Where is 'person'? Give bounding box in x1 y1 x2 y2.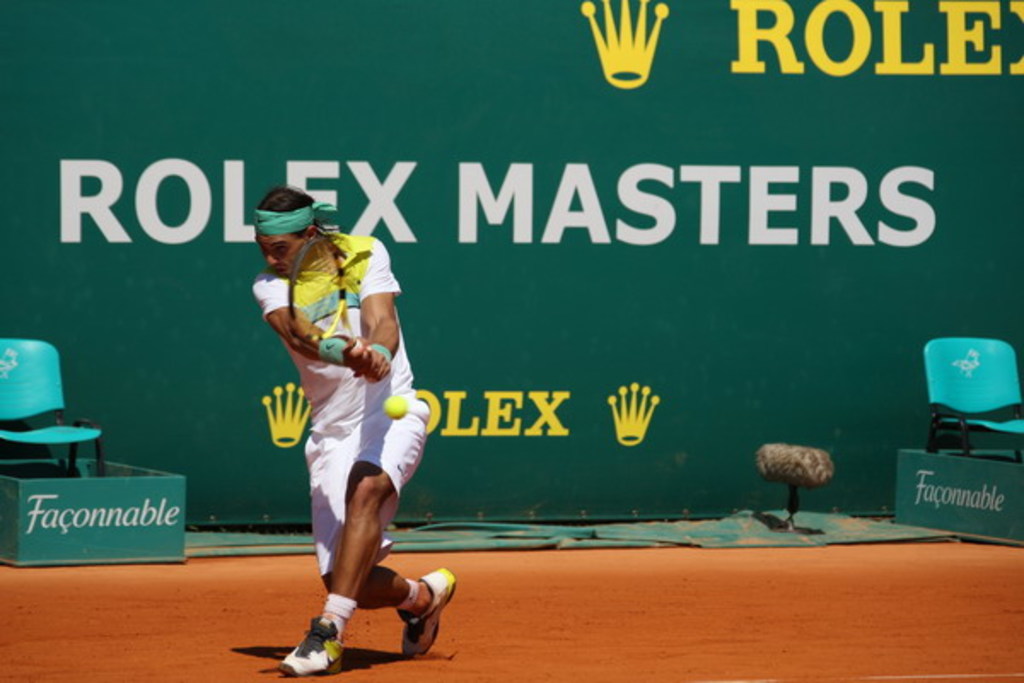
242 174 430 681.
